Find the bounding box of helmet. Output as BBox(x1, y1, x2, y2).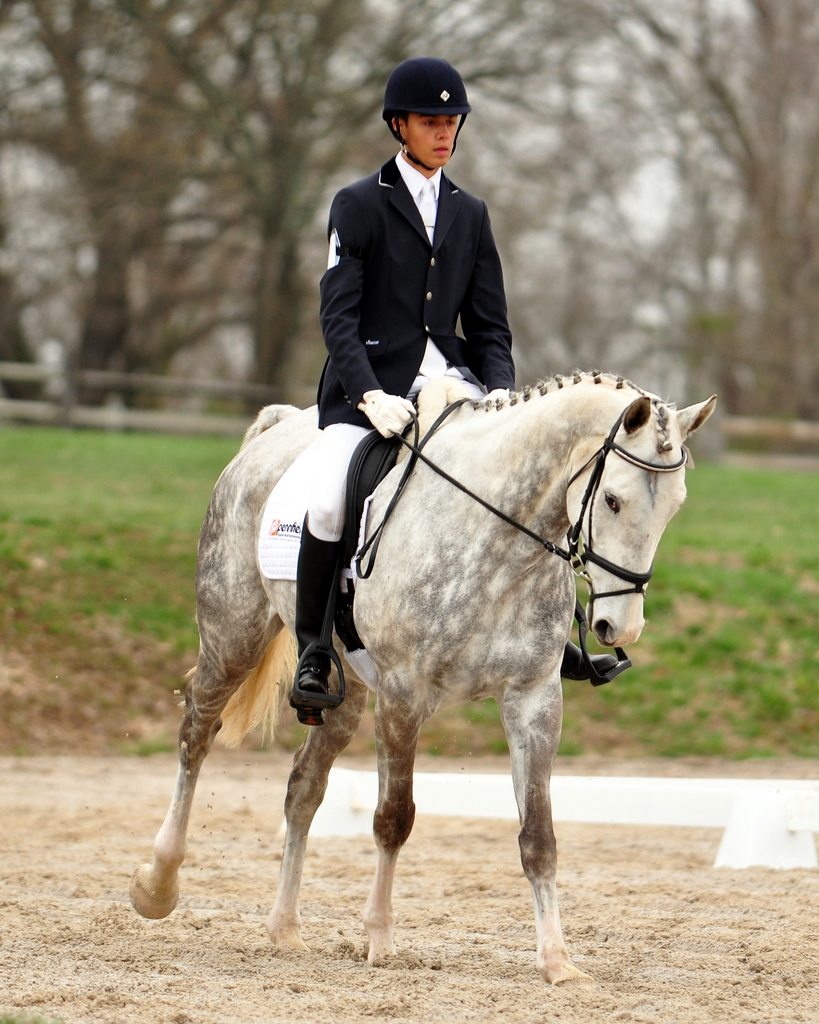
BBox(385, 52, 480, 160).
